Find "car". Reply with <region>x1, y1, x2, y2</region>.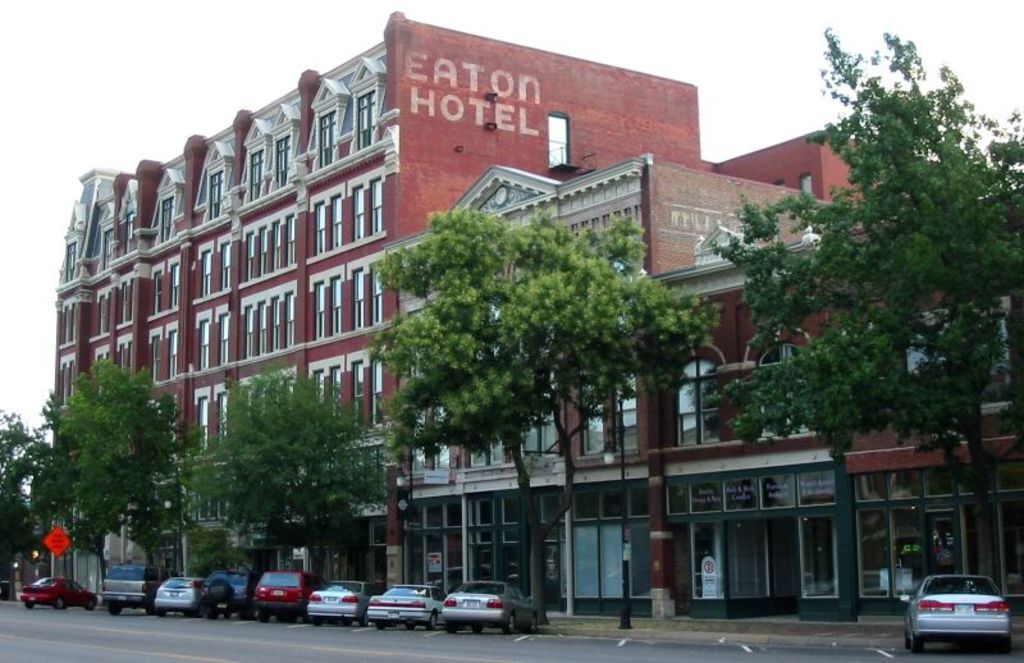
<region>96, 557, 178, 612</region>.
